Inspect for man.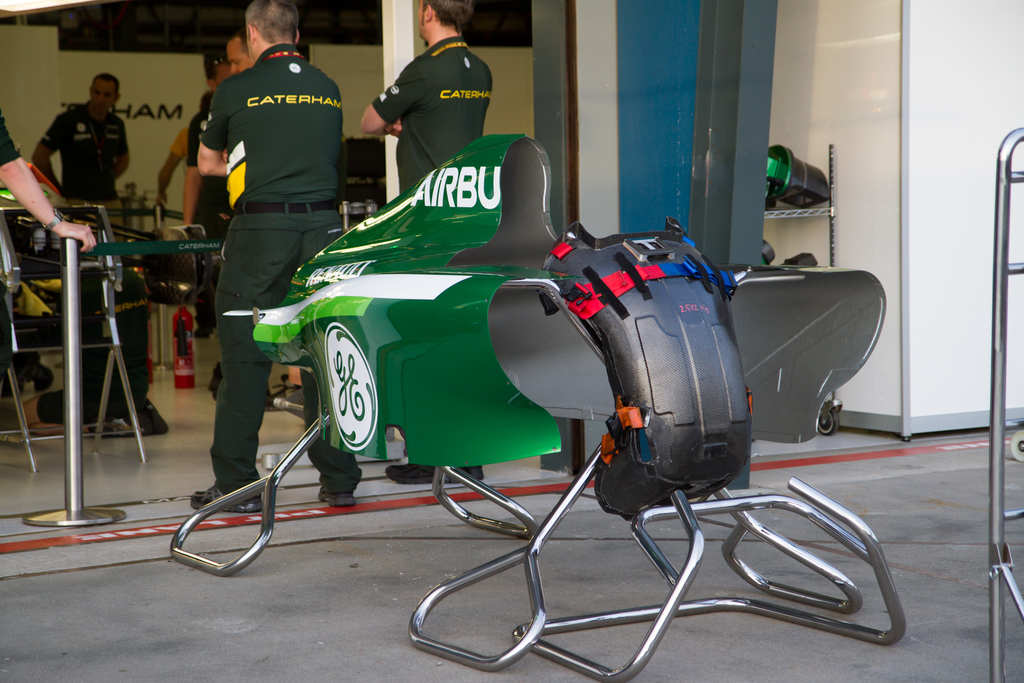
Inspection: bbox=[36, 73, 139, 216].
